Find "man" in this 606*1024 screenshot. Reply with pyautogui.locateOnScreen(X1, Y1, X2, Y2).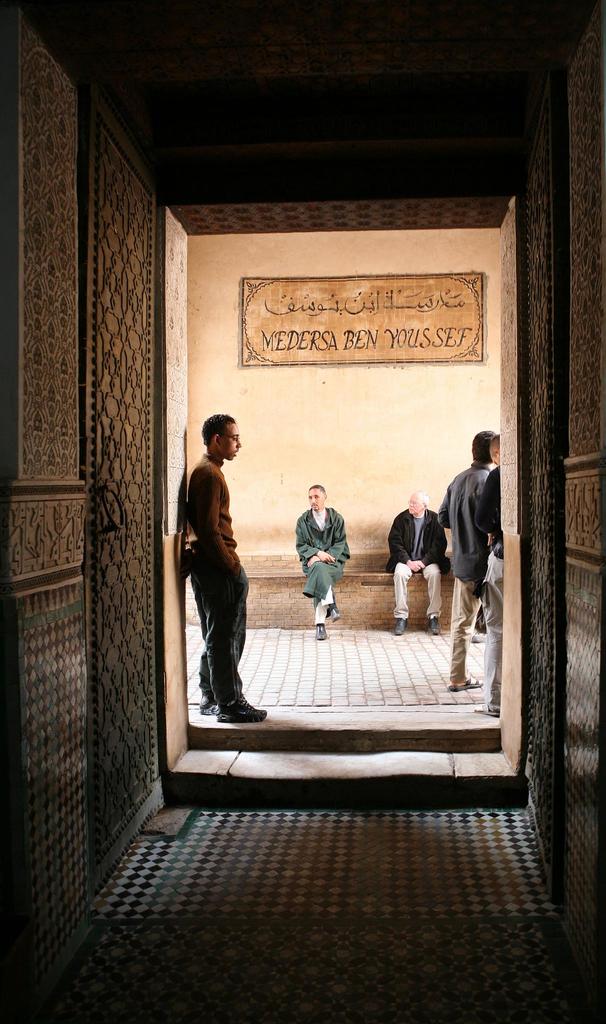
pyautogui.locateOnScreen(187, 412, 267, 732).
